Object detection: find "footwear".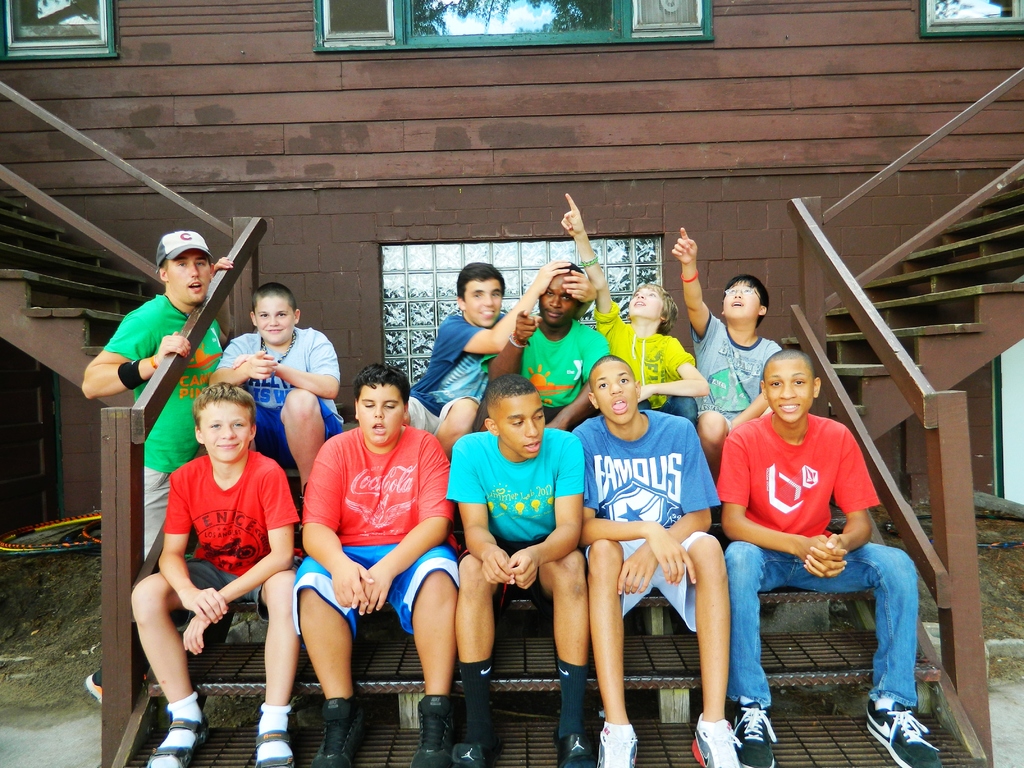
{"left": 253, "top": 728, "right": 297, "bottom": 767}.
